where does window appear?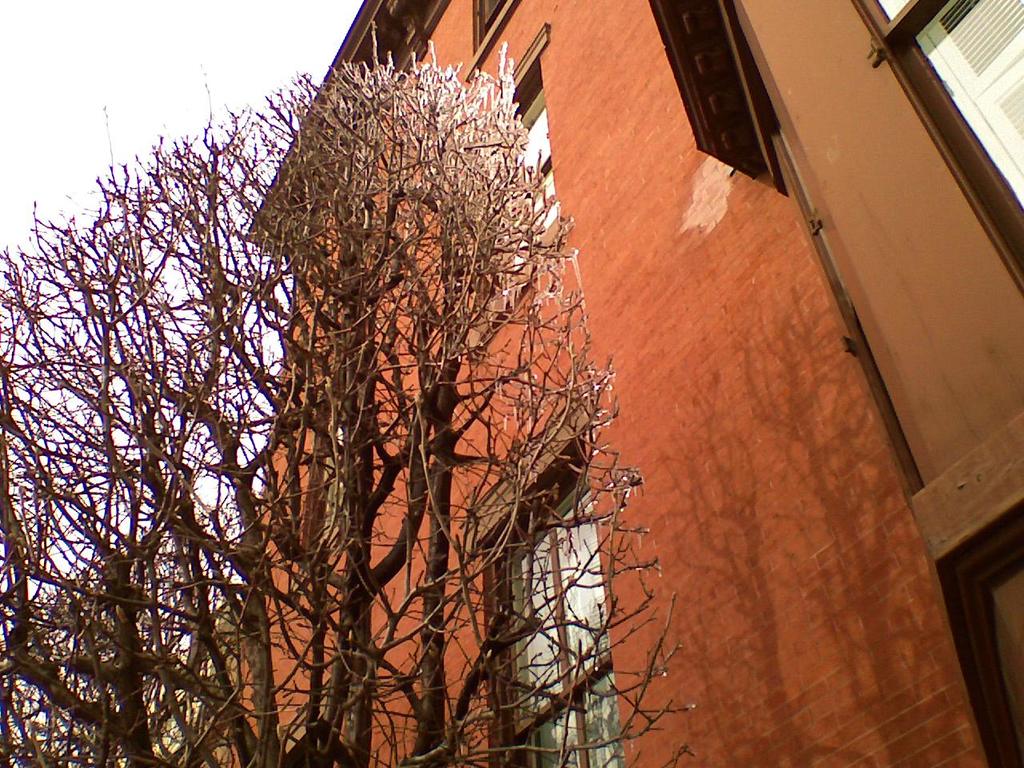
Appears at <bbox>907, 0, 1023, 210</bbox>.
